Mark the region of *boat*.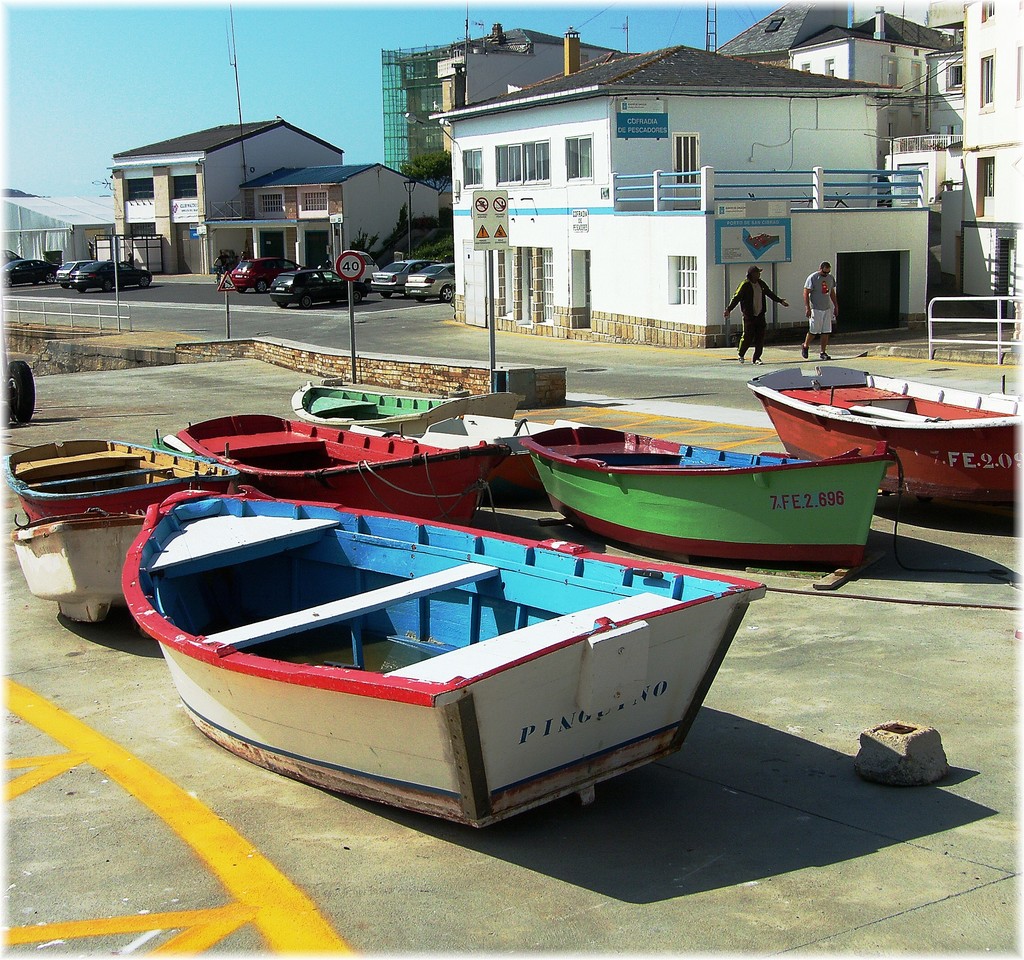
Region: [x1=759, y1=357, x2=1023, y2=506].
